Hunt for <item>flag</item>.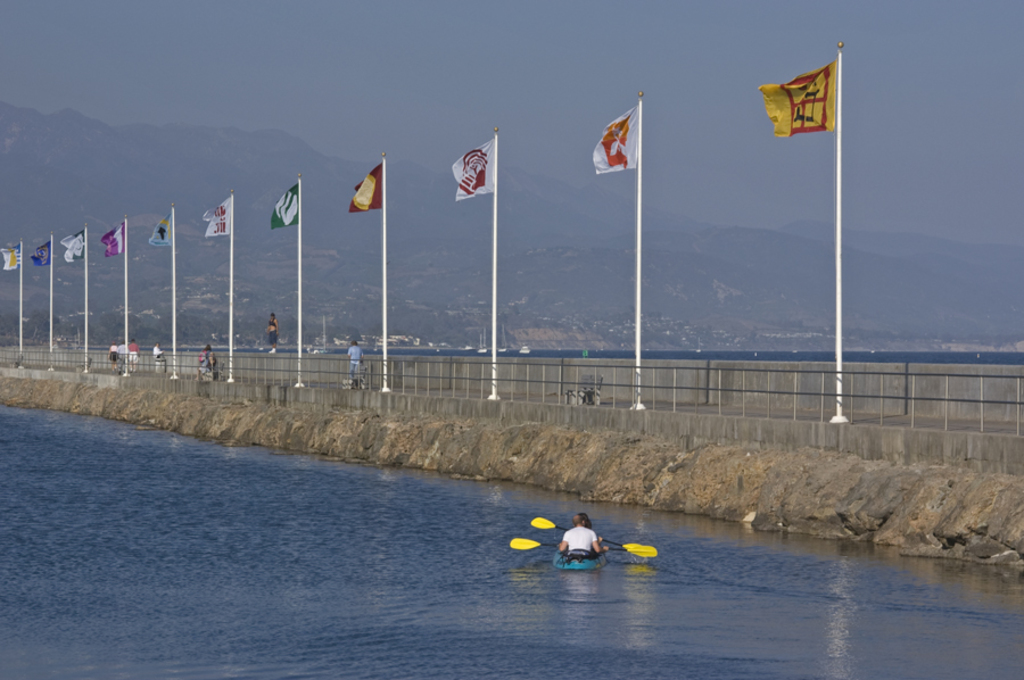
Hunted down at bbox(263, 185, 305, 231).
